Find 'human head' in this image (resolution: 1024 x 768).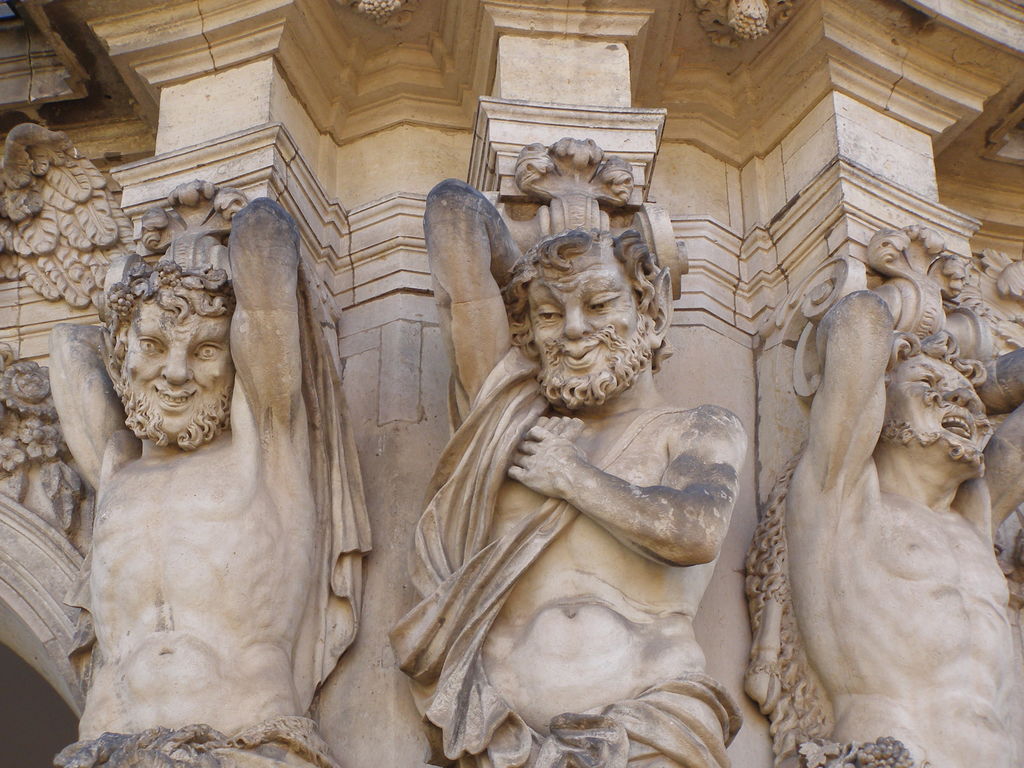
x1=883, y1=326, x2=994, y2=479.
